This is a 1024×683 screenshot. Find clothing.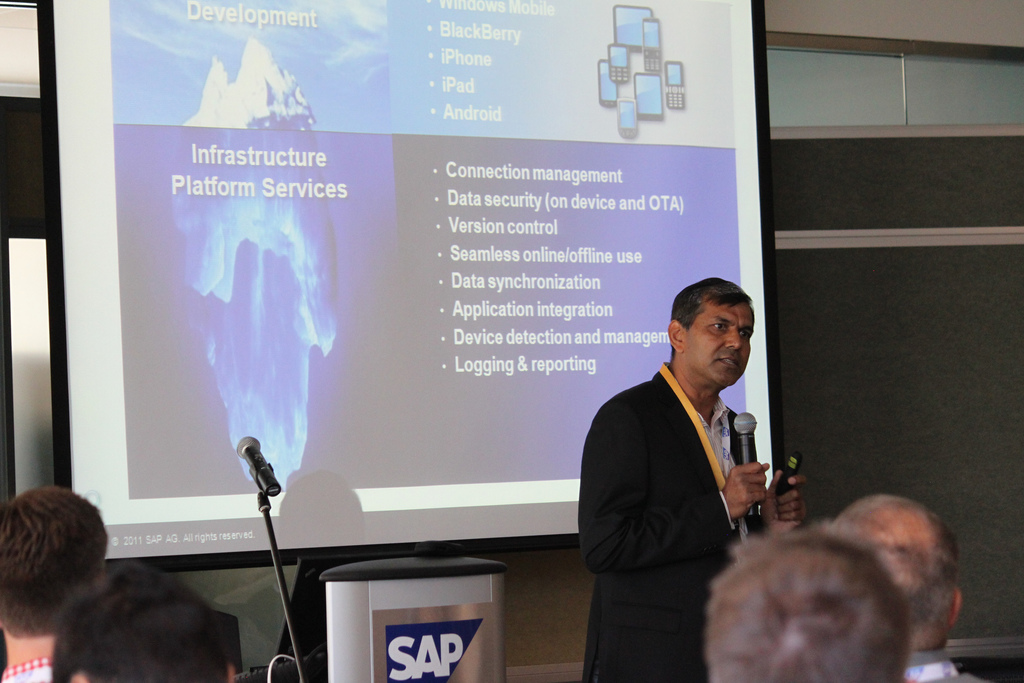
Bounding box: bbox=[575, 362, 776, 682].
